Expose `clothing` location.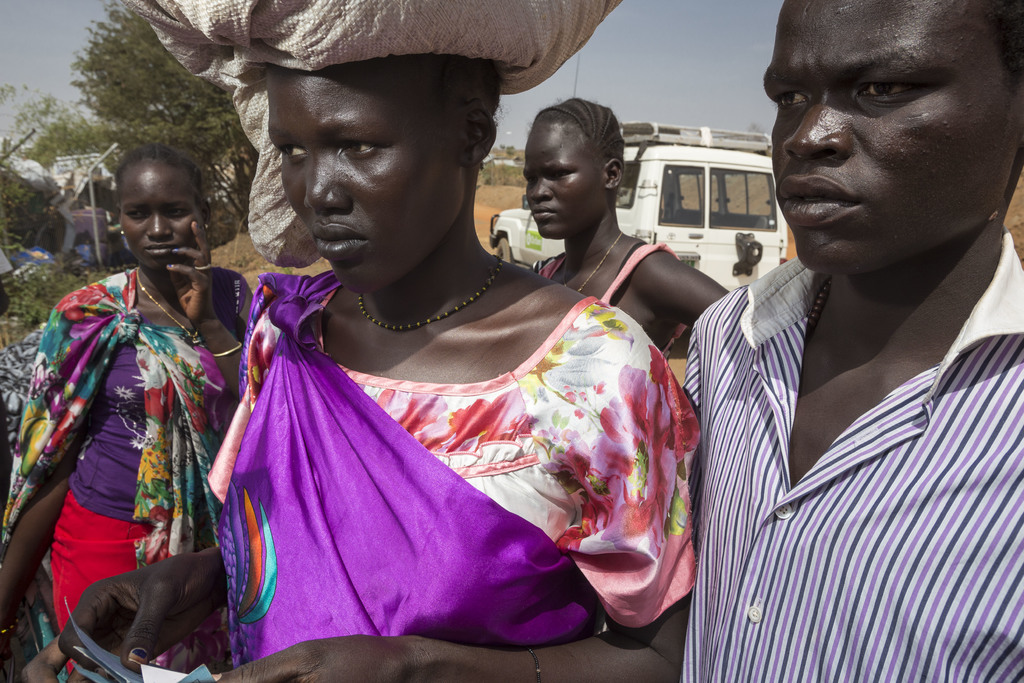
Exposed at [687, 244, 1023, 682].
